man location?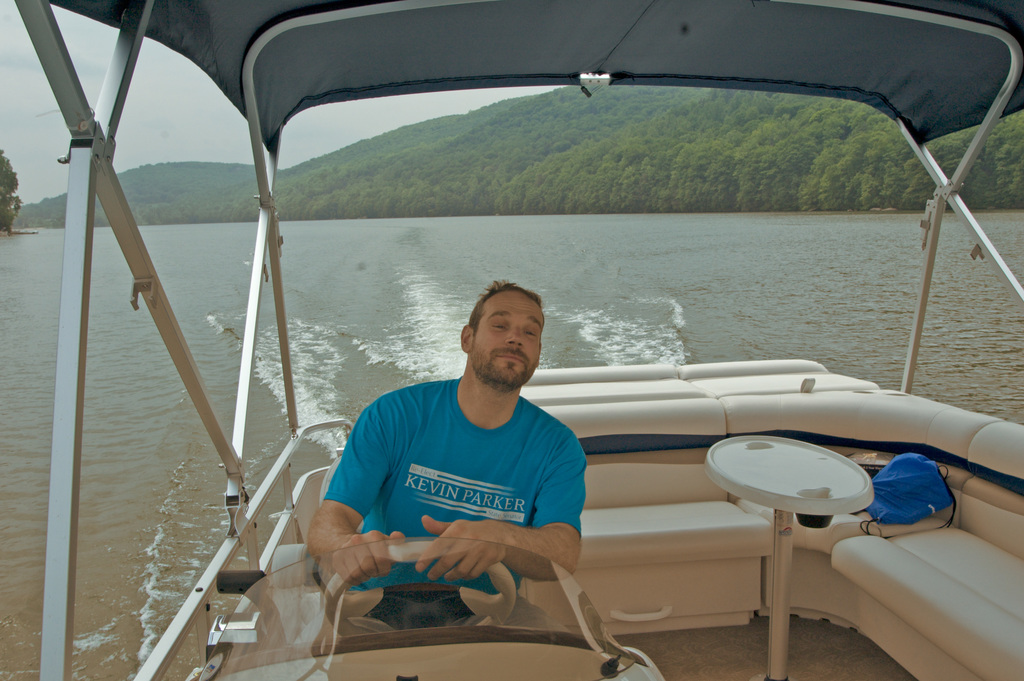
bbox(304, 275, 616, 648)
